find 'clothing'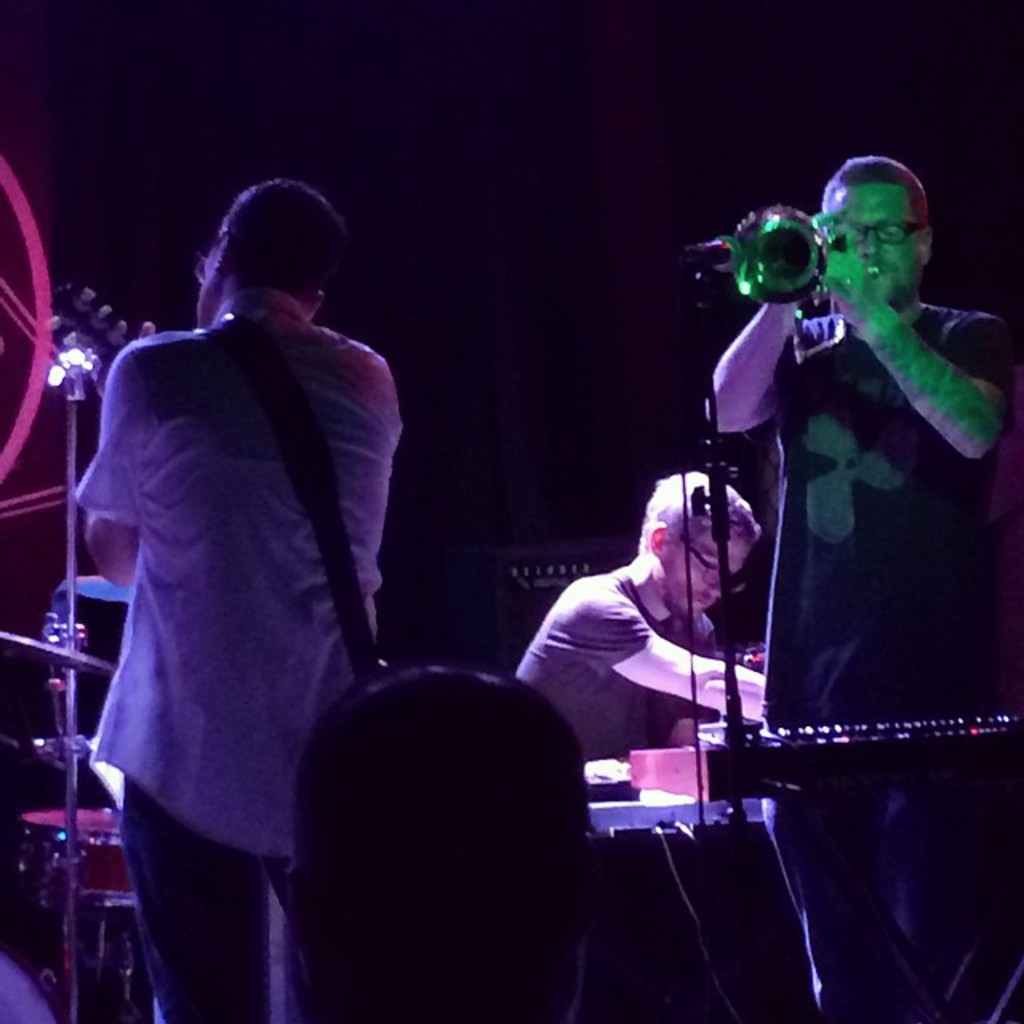
rect(520, 558, 741, 774)
